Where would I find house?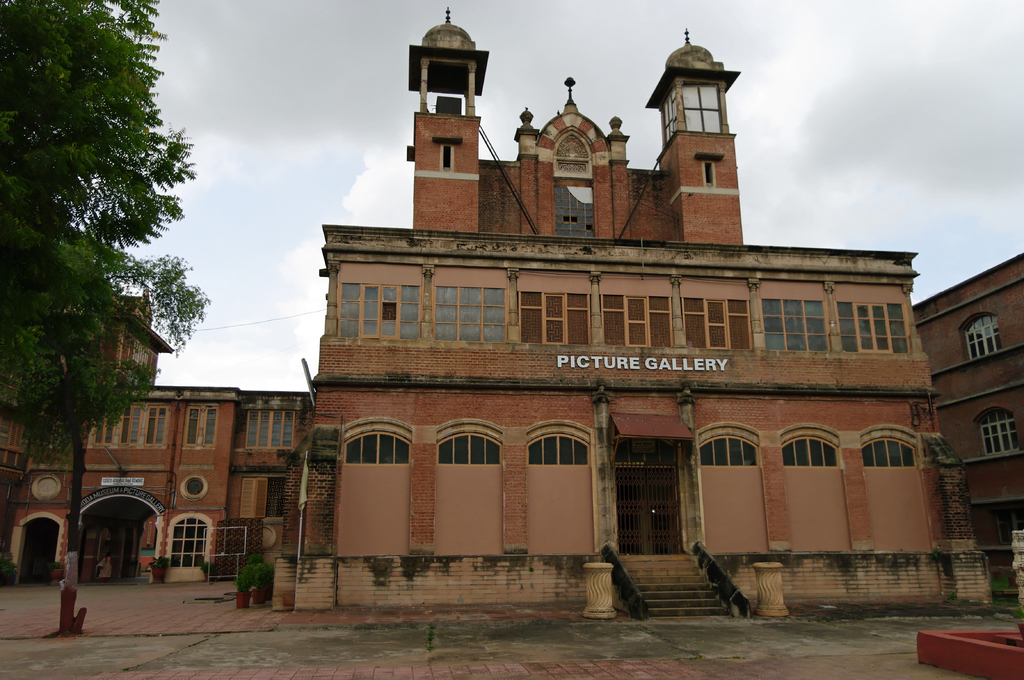
At x1=914, y1=223, x2=1023, y2=489.
